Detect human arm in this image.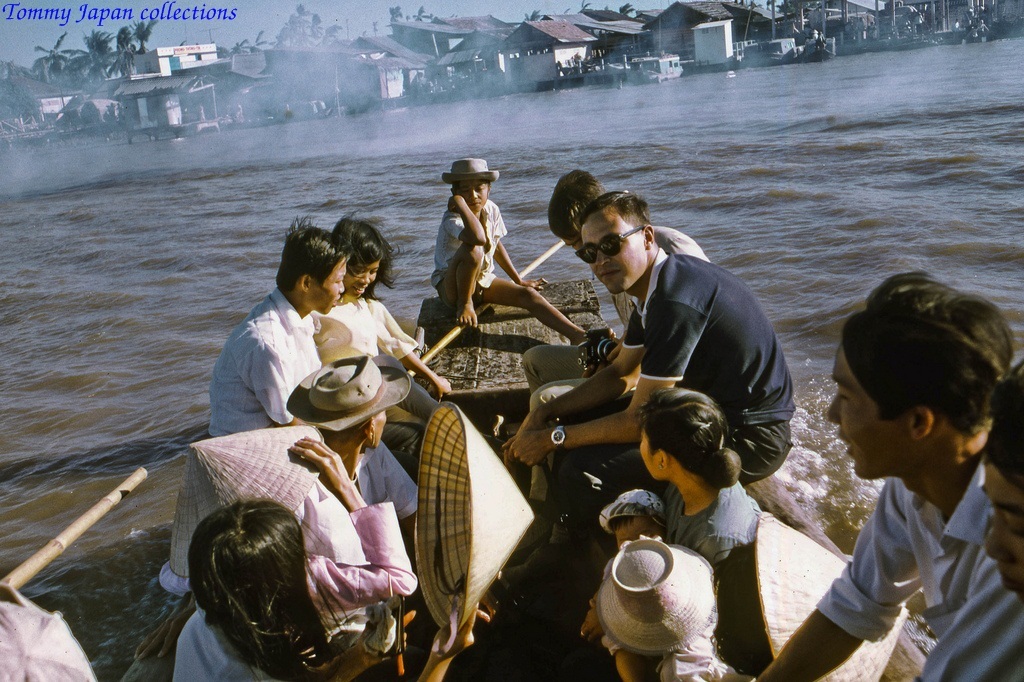
Detection: bbox=(497, 293, 699, 468).
